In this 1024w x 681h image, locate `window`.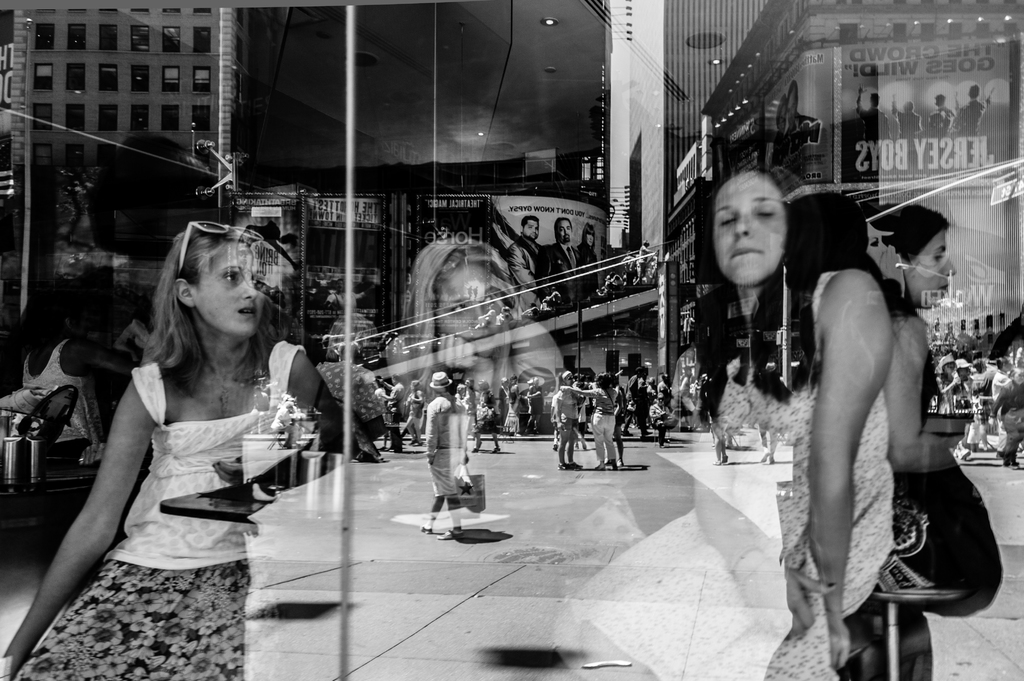
Bounding box: Rect(67, 68, 87, 92).
